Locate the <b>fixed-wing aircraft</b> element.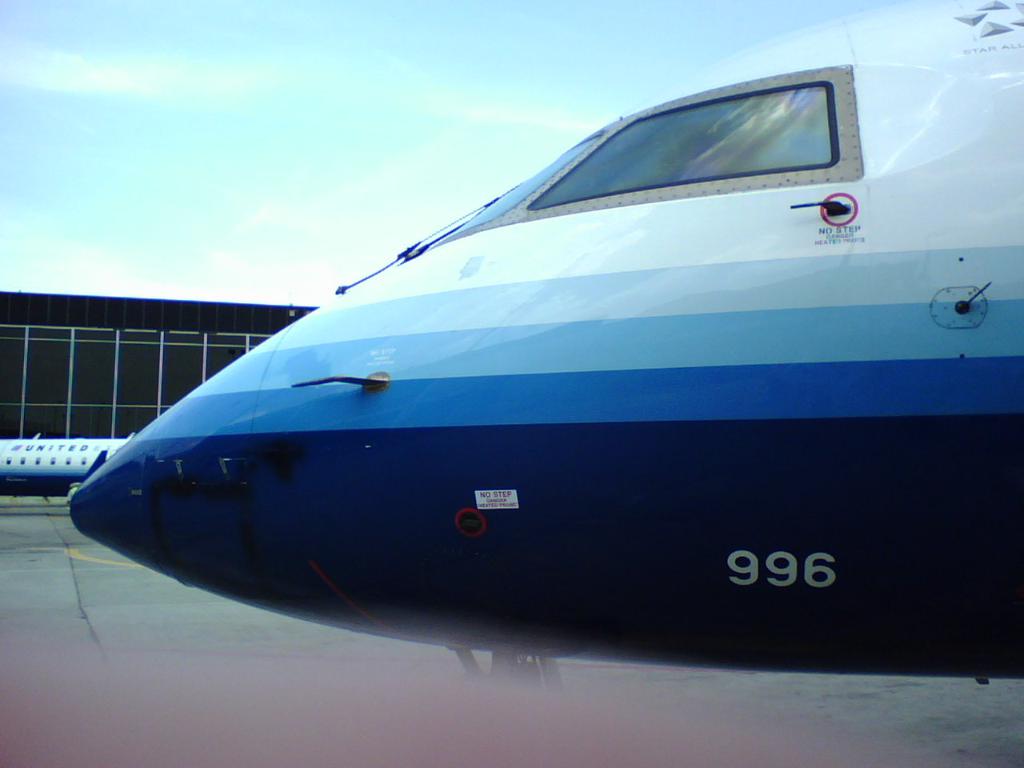
Element bbox: 66/0/1023/702.
